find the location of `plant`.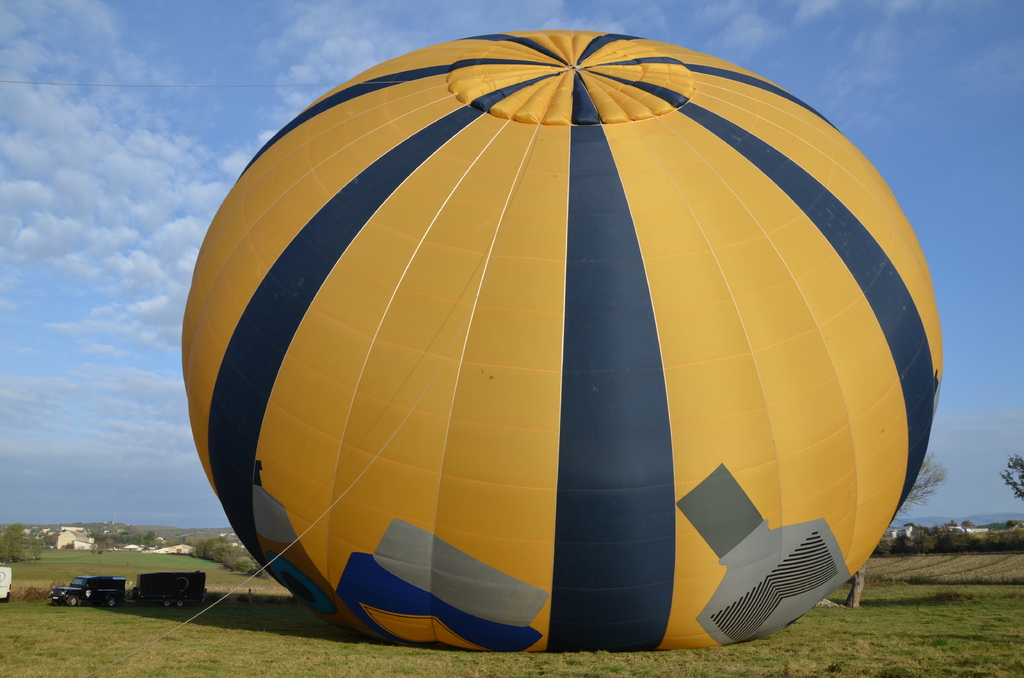
Location: (left=0, top=526, right=47, bottom=567).
